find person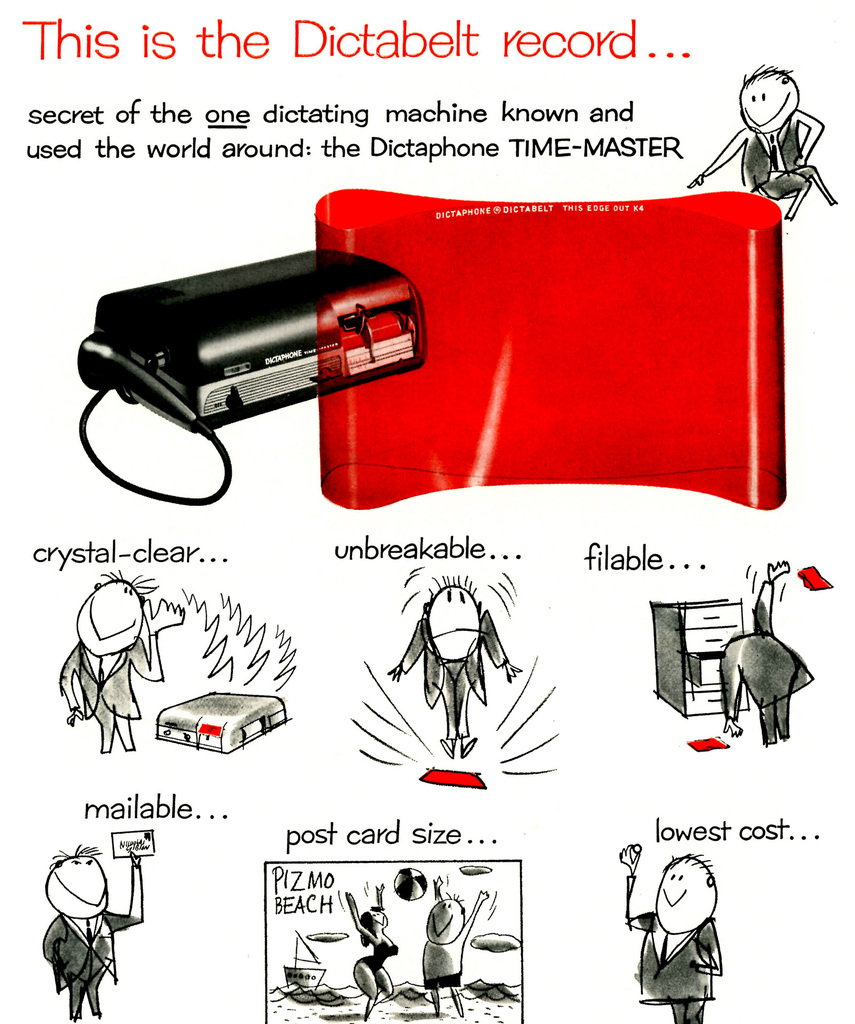
(423, 870, 490, 1016)
